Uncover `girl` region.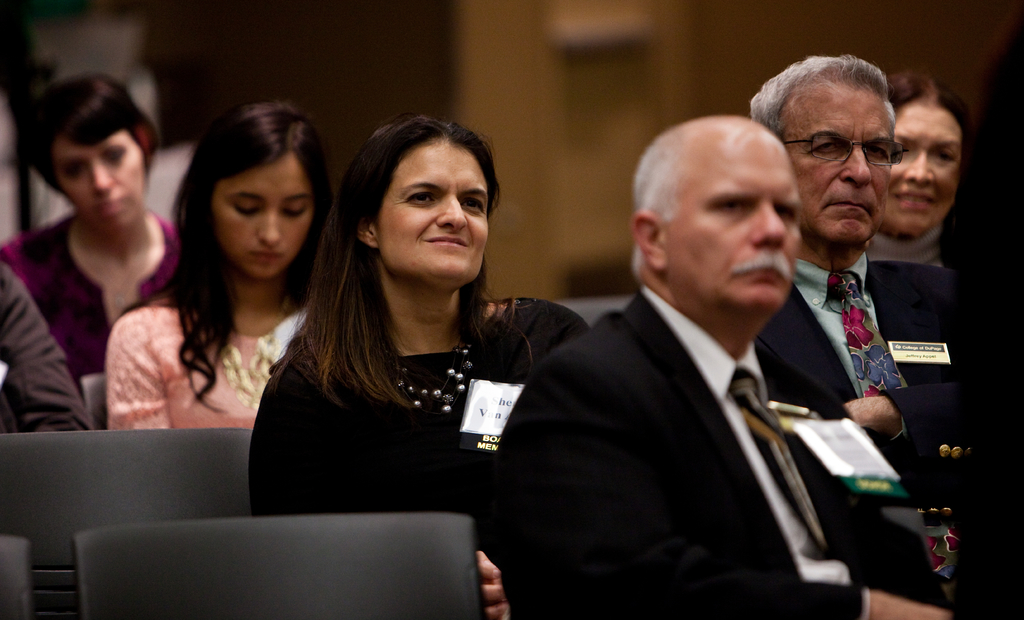
Uncovered: select_region(114, 102, 349, 431).
